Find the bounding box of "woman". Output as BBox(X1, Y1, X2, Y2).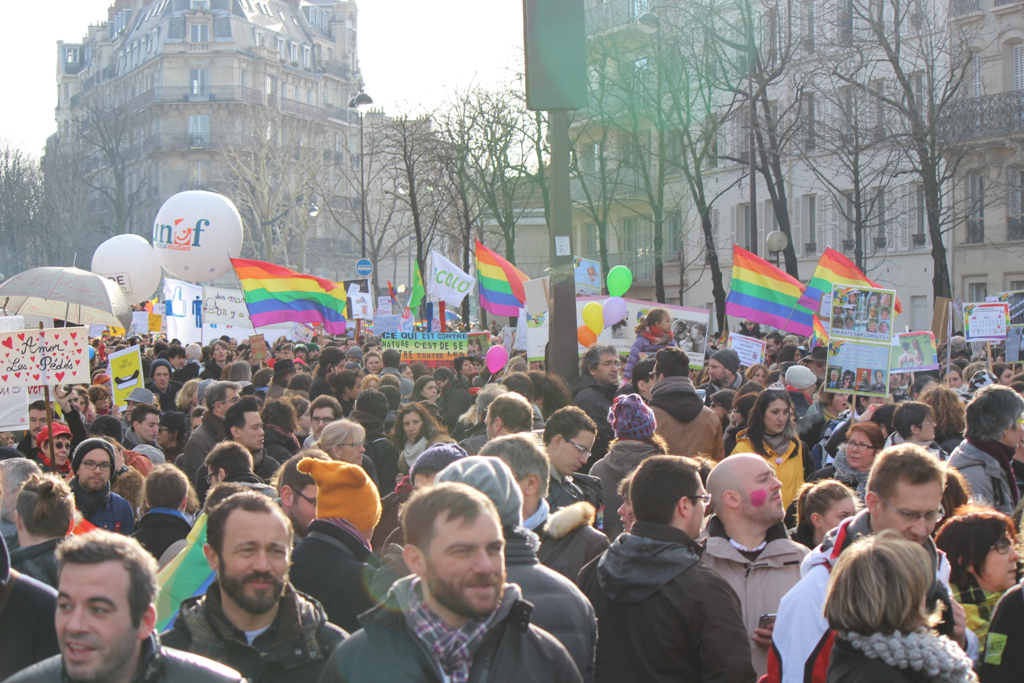
BBox(33, 435, 70, 474).
